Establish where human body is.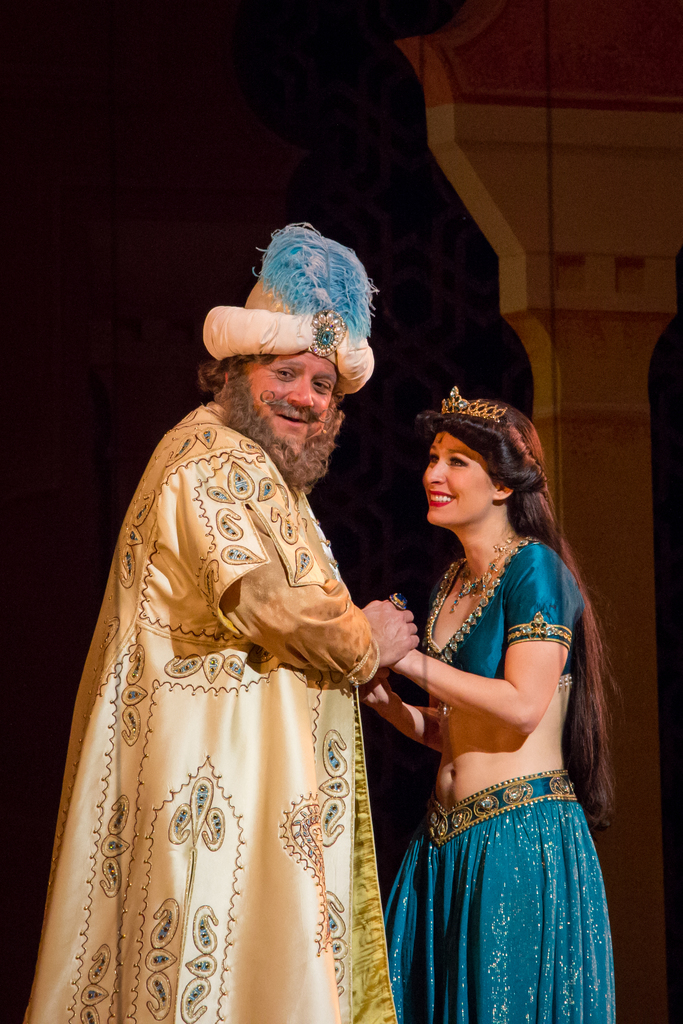
Established at 350, 392, 618, 1023.
